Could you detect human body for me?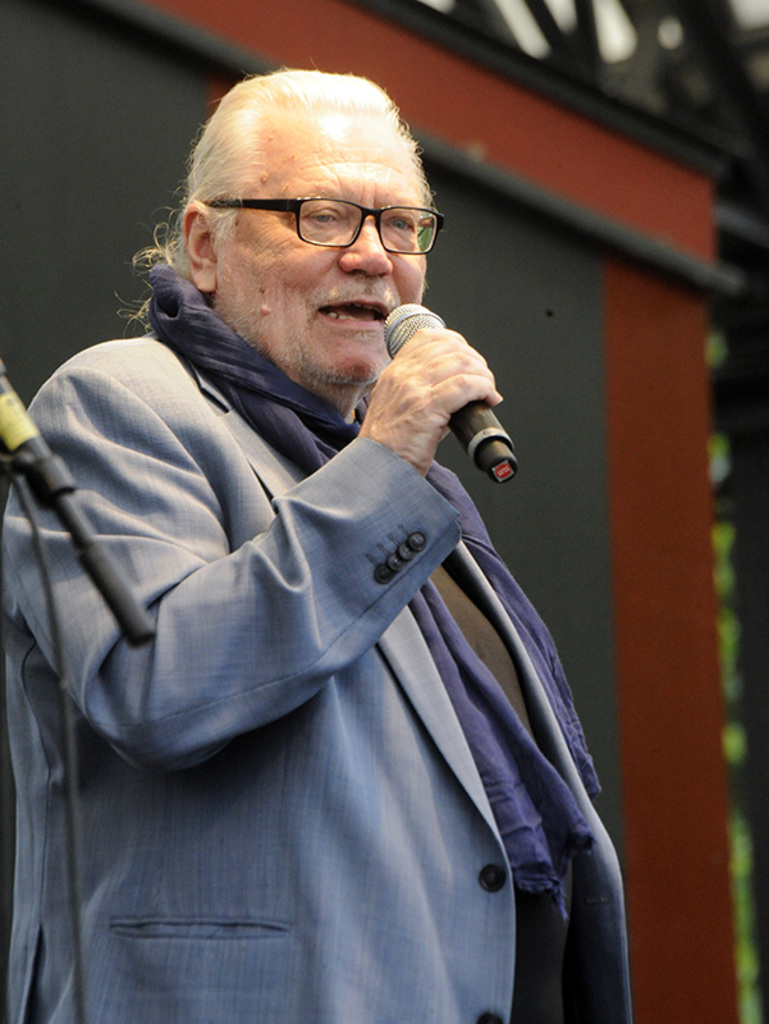
Detection result: (37,155,660,1023).
